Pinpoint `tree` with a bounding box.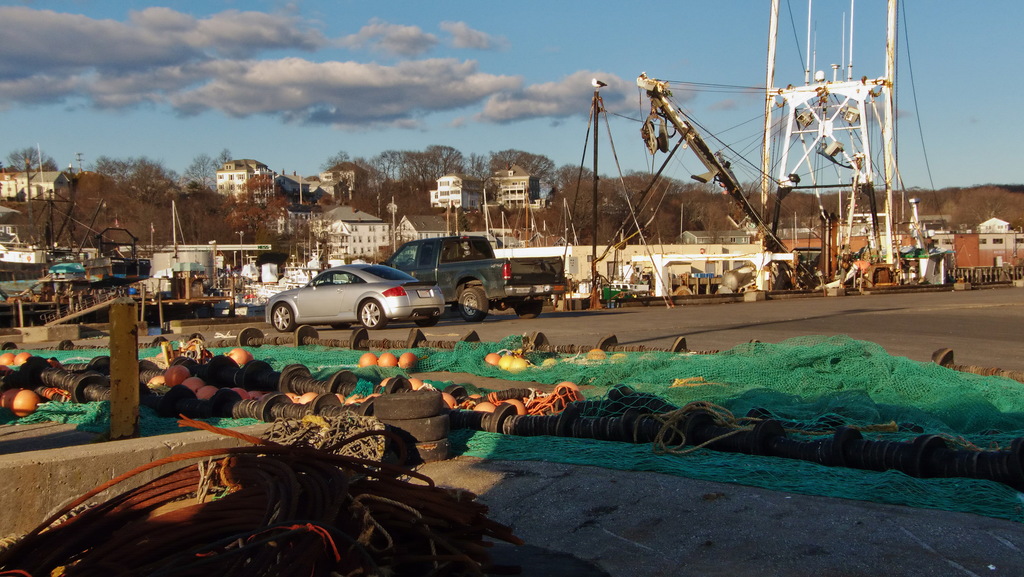
487, 150, 553, 177.
